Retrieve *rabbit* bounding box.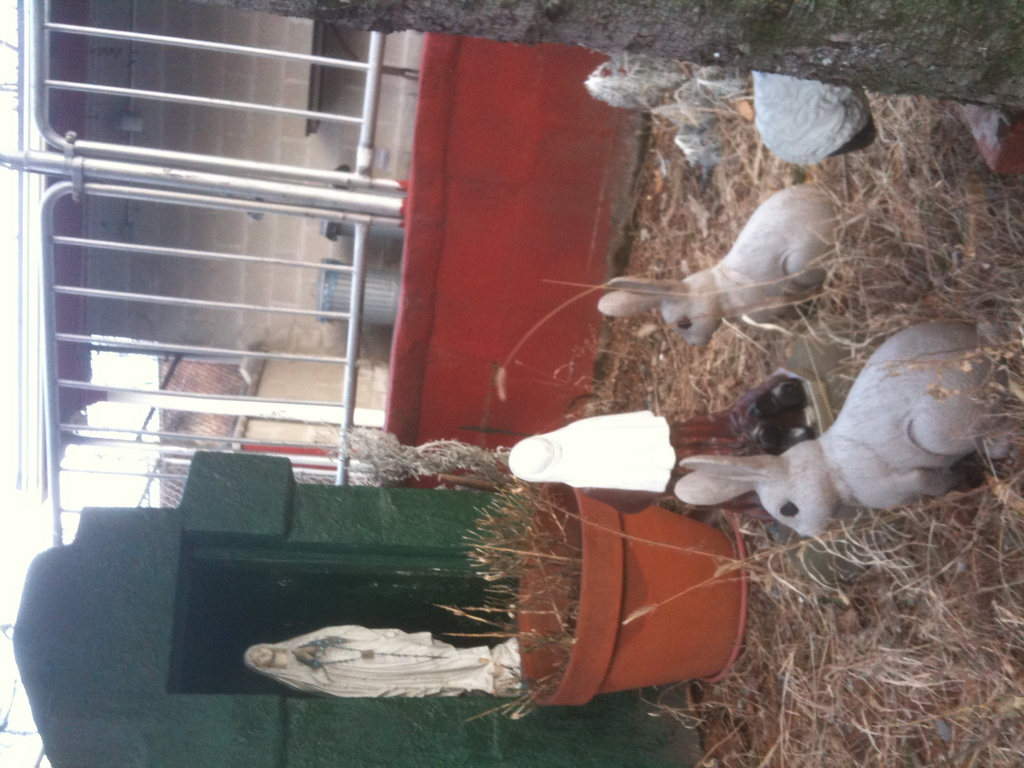
Bounding box: BBox(593, 182, 847, 346).
